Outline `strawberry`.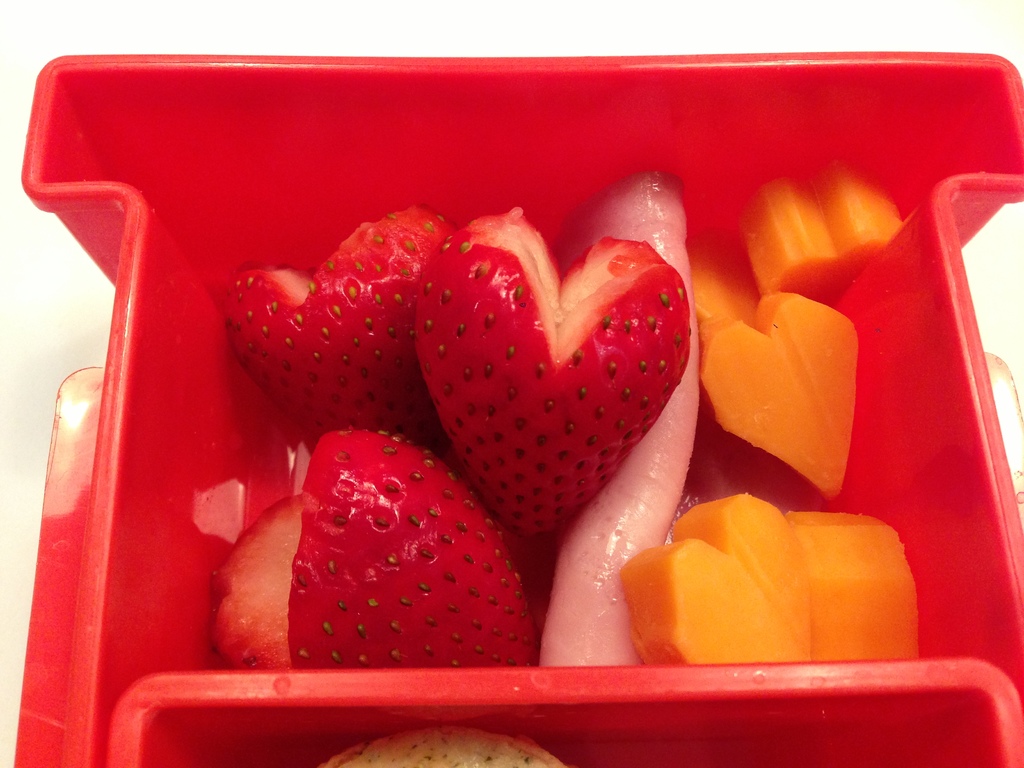
Outline: <bbox>202, 493, 309, 673</bbox>.
